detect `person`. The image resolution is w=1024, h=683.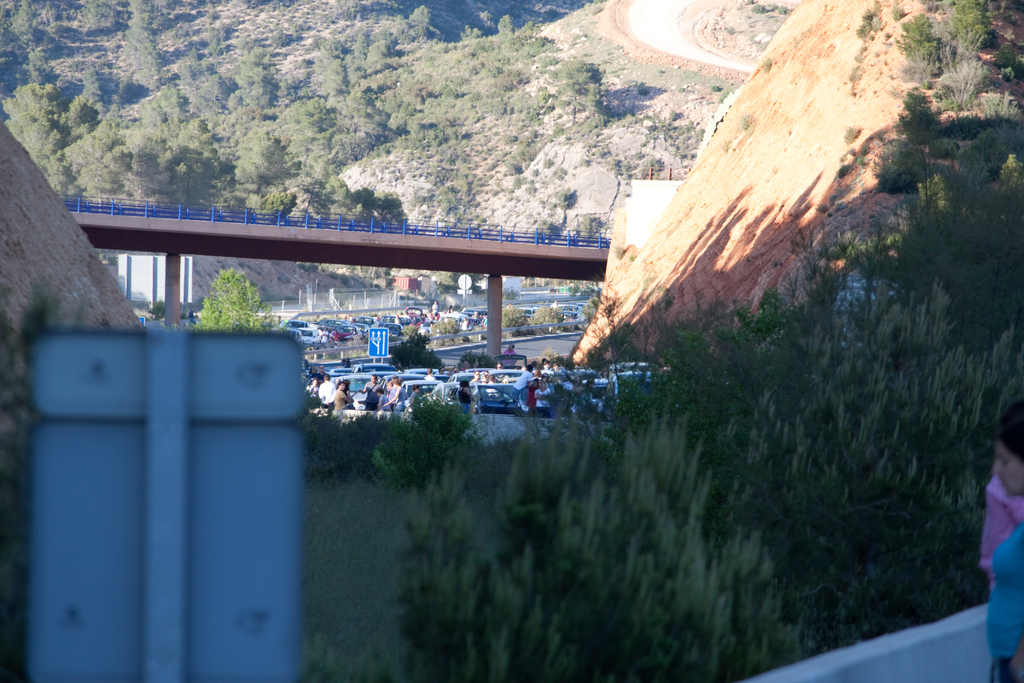
pyautogui.locateOnScreen(431, 295, 440, 316).
